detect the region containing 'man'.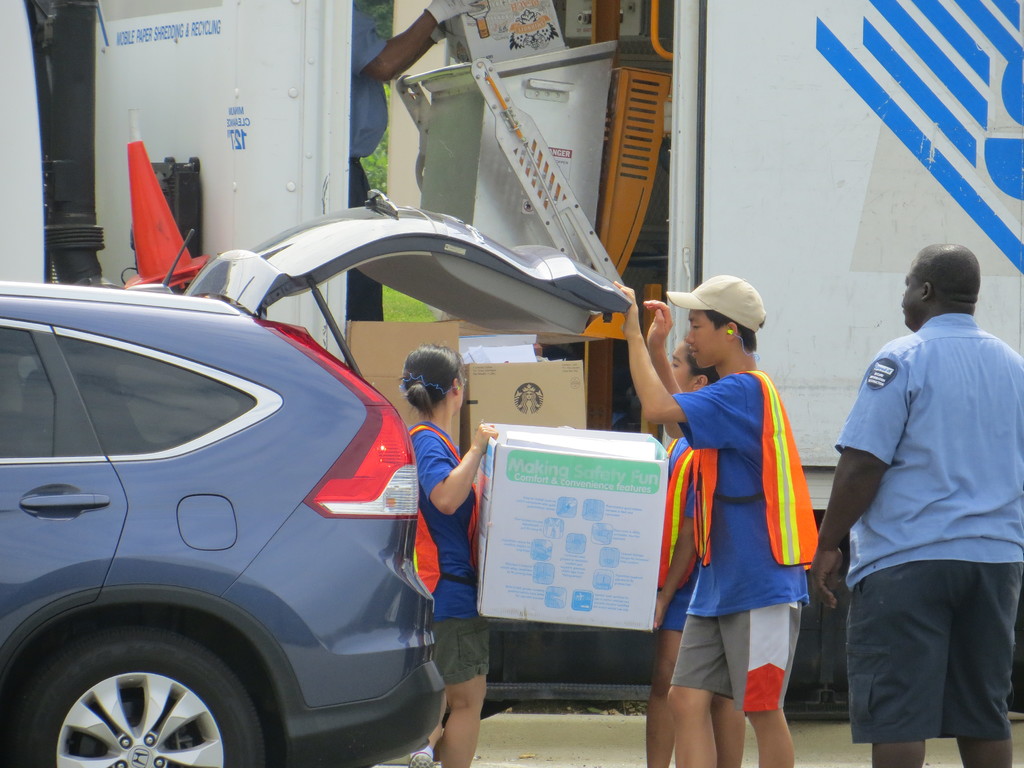
[602, 279, 824, 767].
